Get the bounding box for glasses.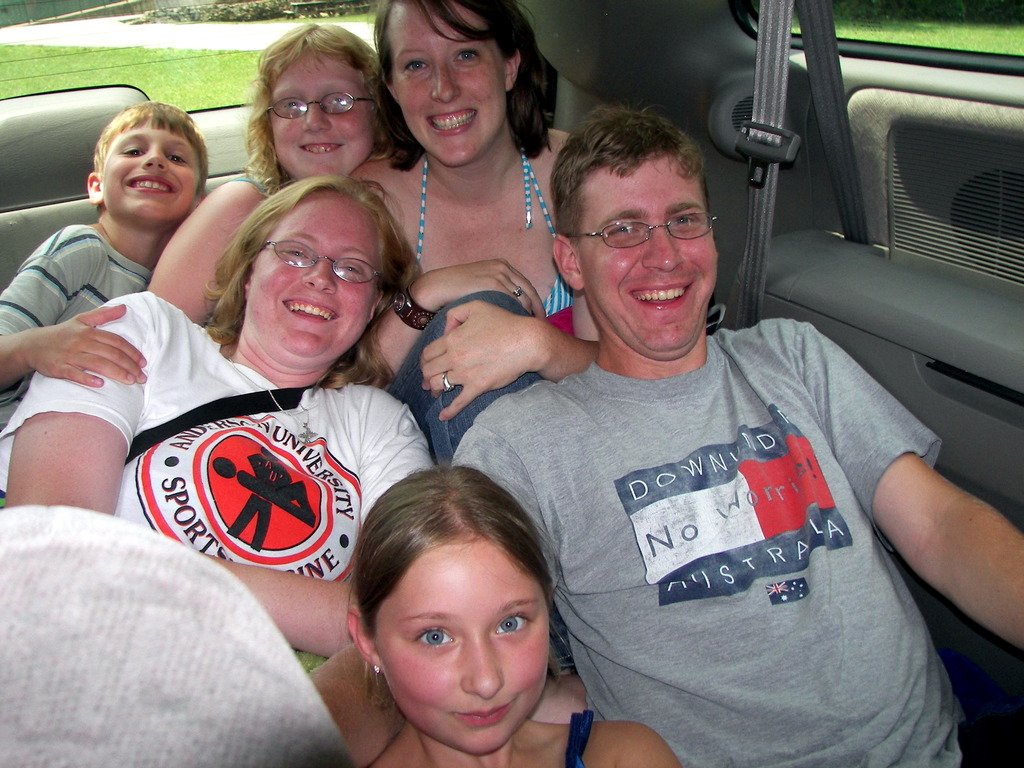
box(257, 234, 378, 284).
